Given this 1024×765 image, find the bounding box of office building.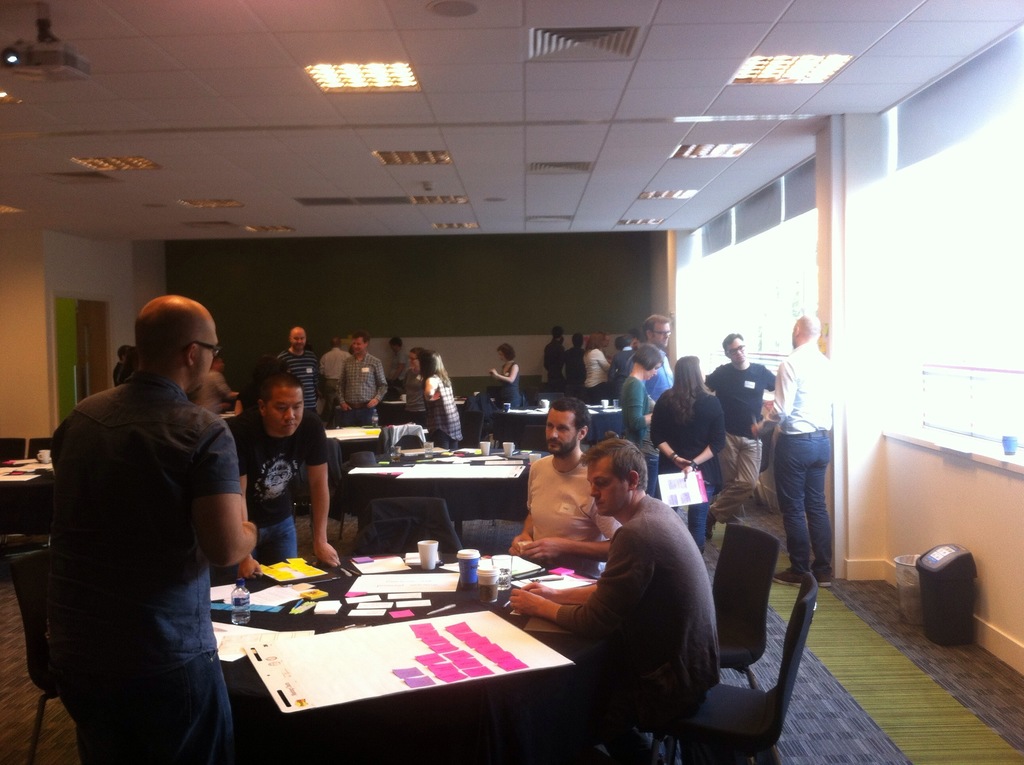
left=0, top=0, right=1023, bottom=764.
